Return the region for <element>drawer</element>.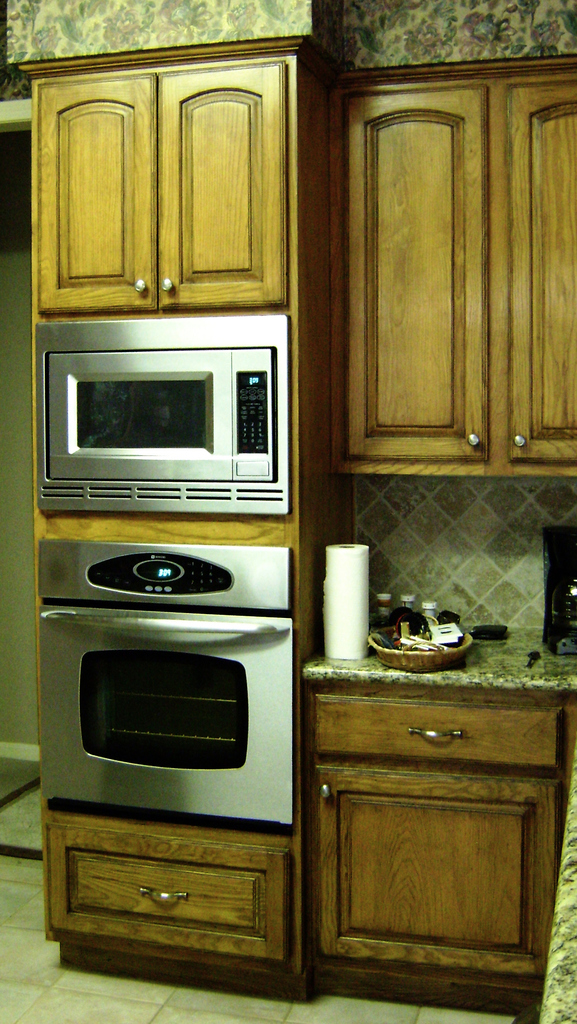
[x1=46, y1=821, x2=291, y2=972].
